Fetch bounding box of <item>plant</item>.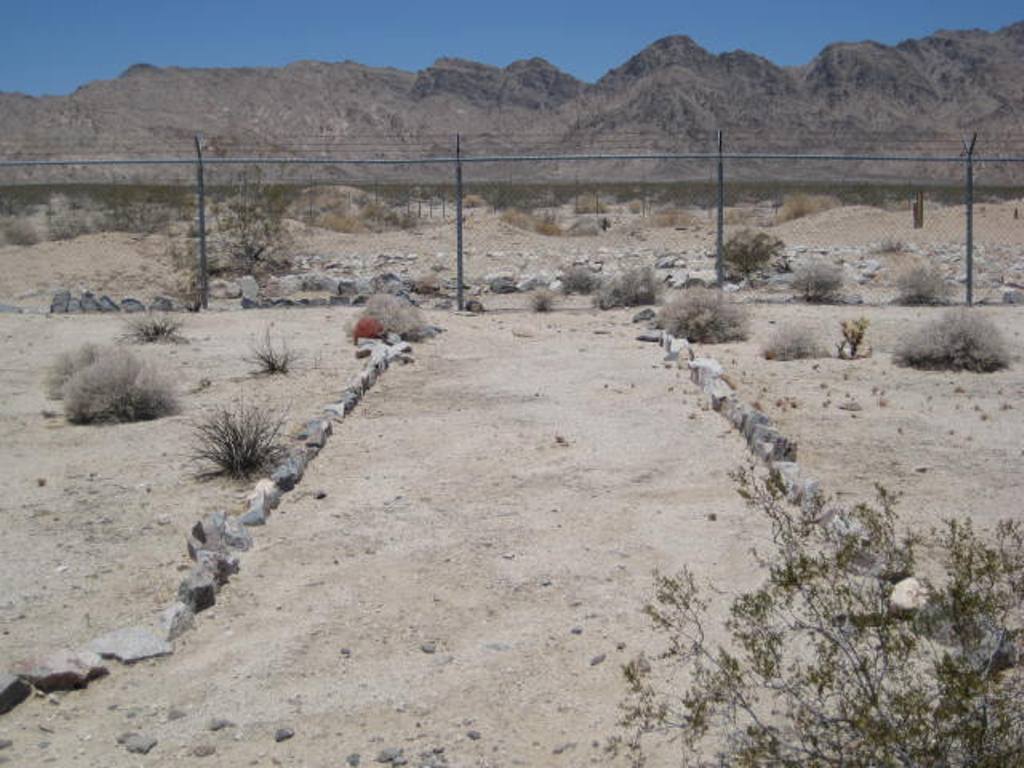
Bbox: rect(617, 449, 1023, 767).
